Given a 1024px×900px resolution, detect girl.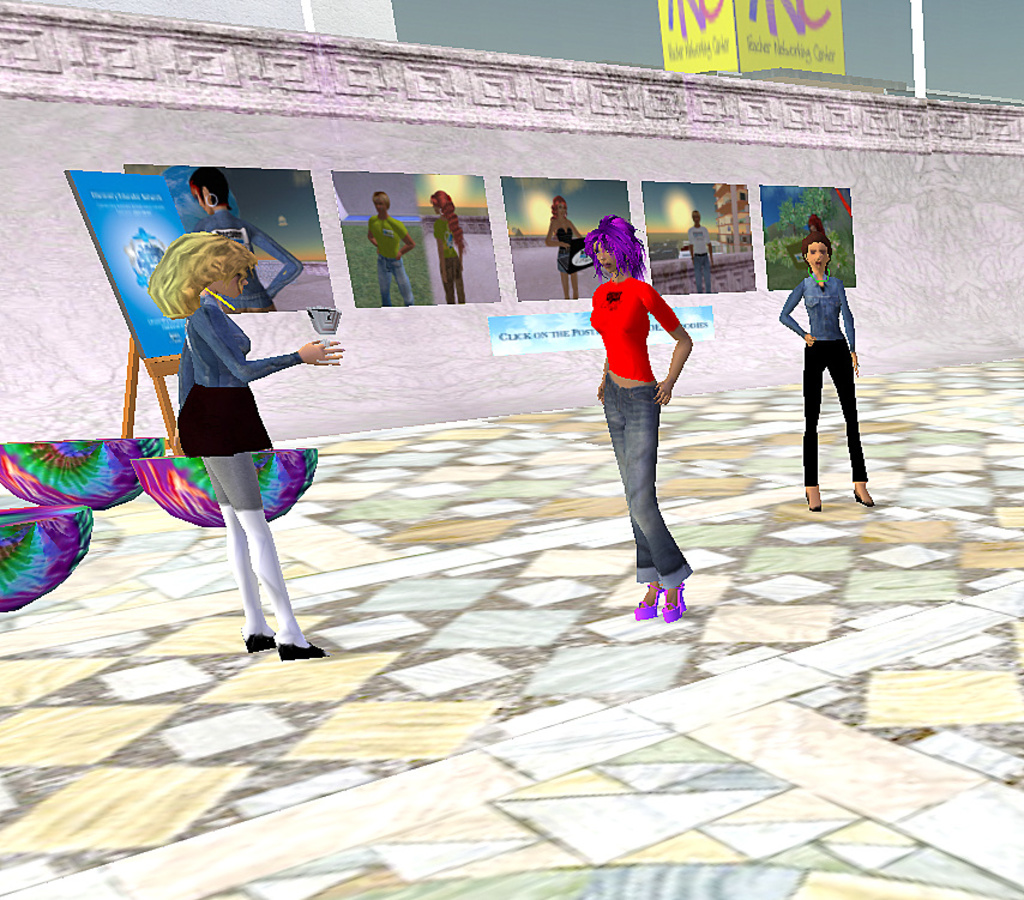
542:198:585:302.
